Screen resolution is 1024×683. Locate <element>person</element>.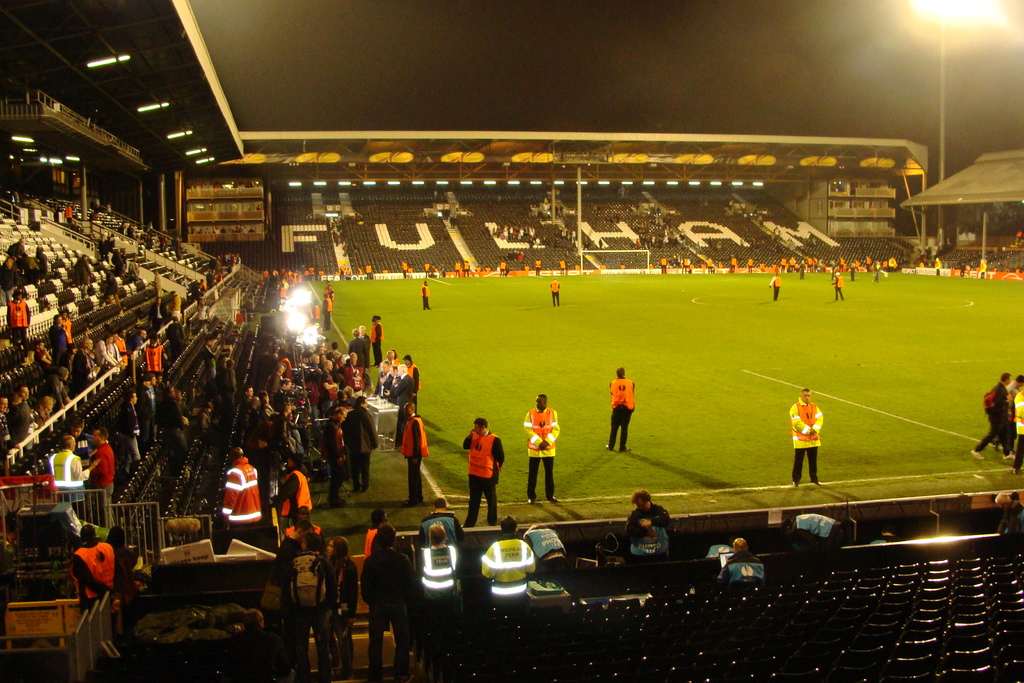
<bbox>354, 509, 394, 562</bbox>.
